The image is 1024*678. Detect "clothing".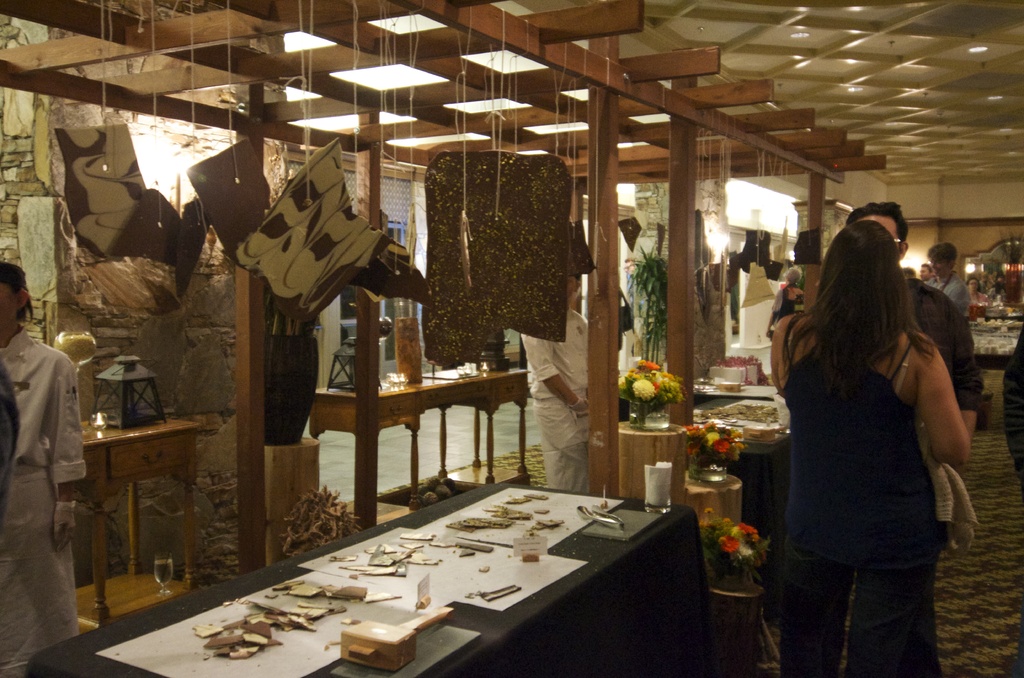
Detection: <bbox>779, 317, 957, 581</bbox>.
